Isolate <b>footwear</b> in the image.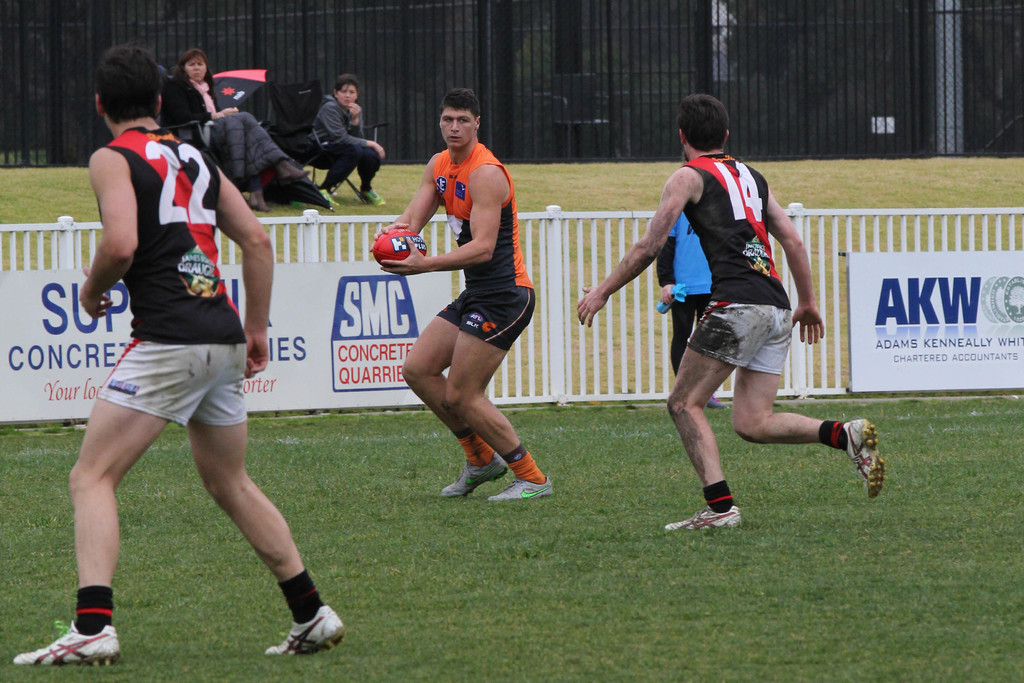
Isolated region: (x1=320, y1=190, x2=341, y2=208).
